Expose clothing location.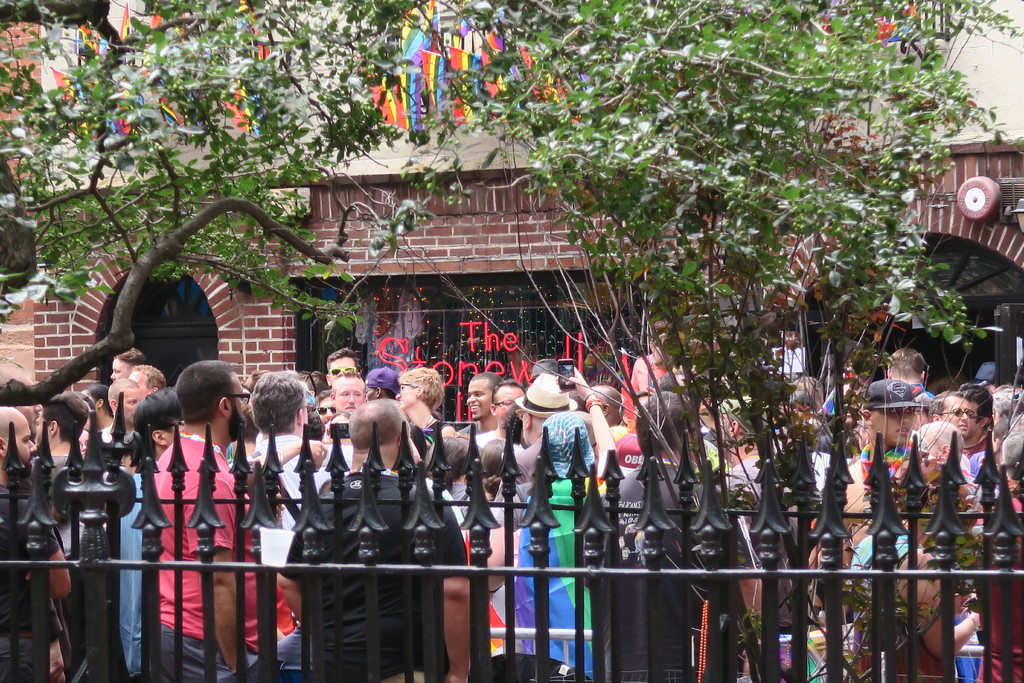
Exposed at bbox=[915, 382, 940, 412].
